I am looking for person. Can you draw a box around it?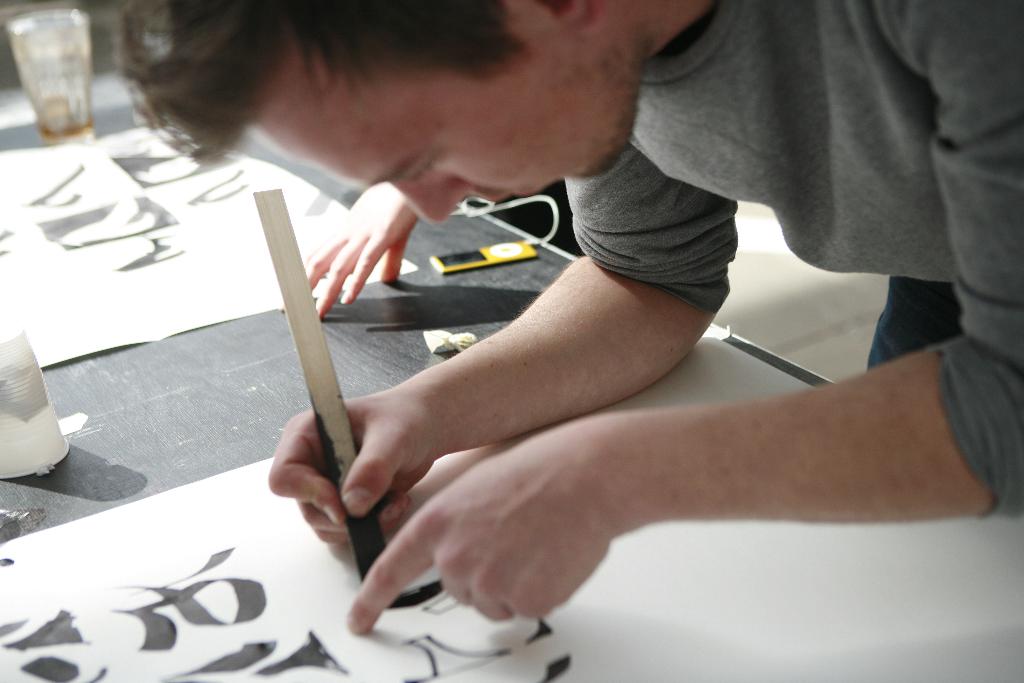
Sure, the bounding box is (x1=279, y1=174, x2=582, y2=322).
